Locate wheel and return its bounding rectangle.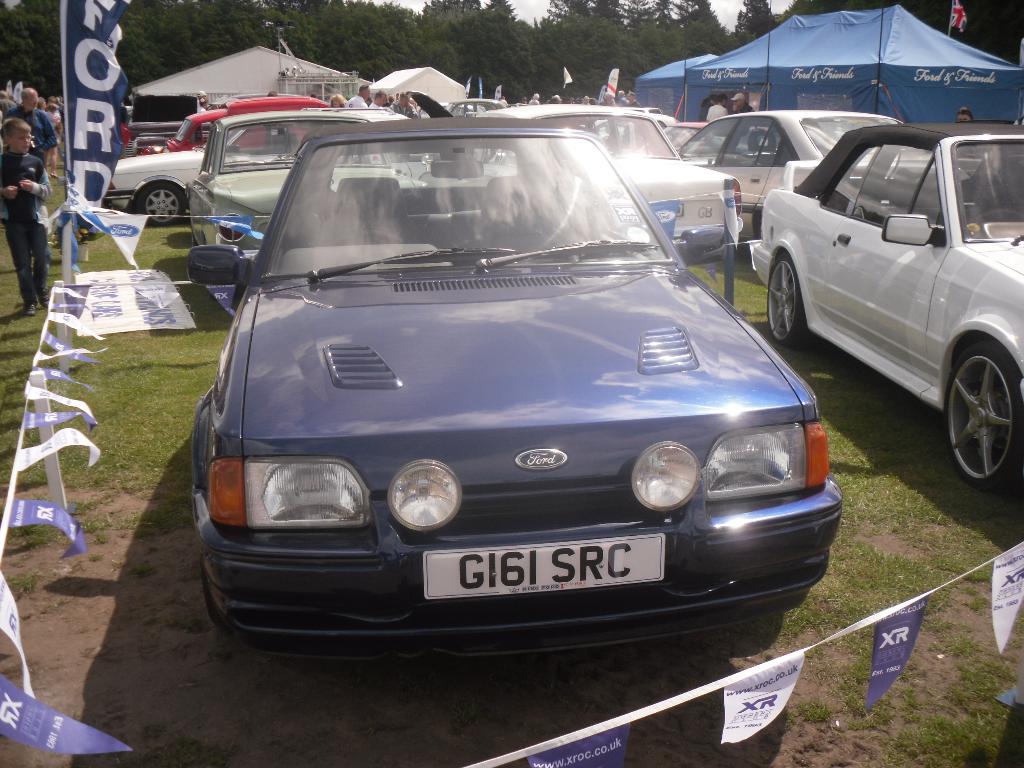
crop(137, 180, 183, 228).
